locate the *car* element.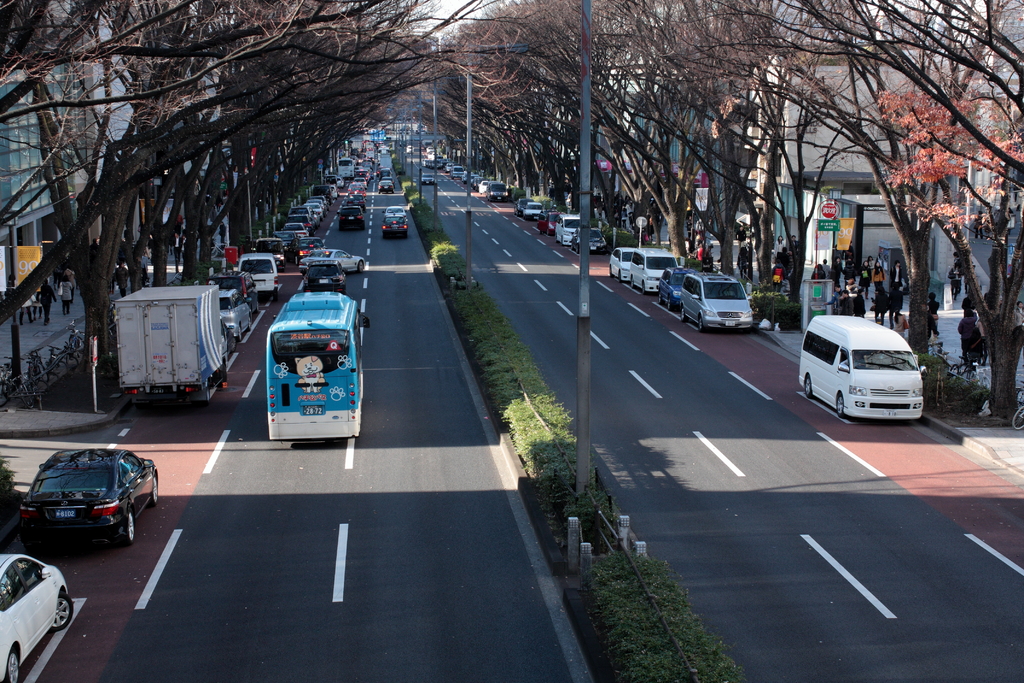
Element bbox: l=527, t=202, r=539, b=218.
